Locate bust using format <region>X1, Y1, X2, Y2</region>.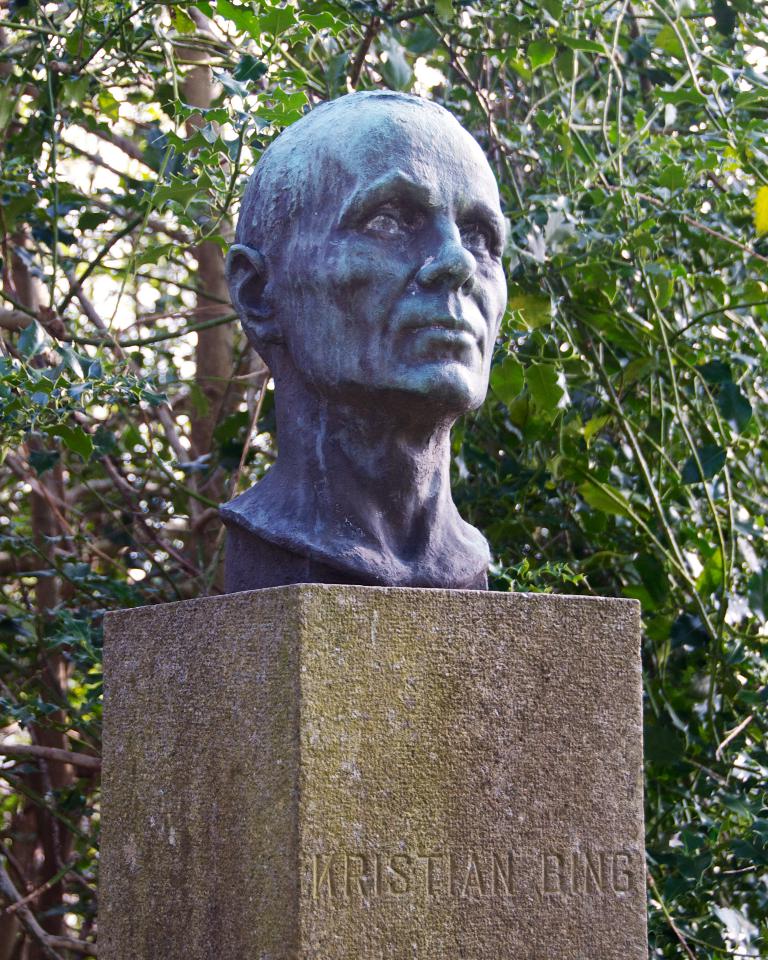
<region>214, 88, 505, 584</region>.
